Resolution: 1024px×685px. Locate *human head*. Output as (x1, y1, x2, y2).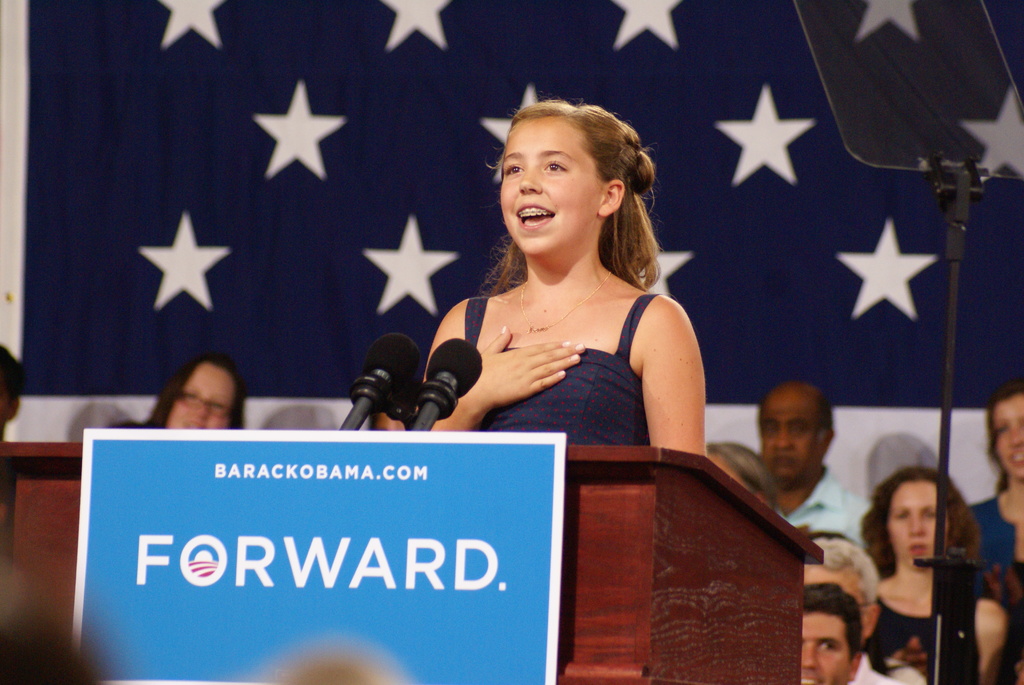
(879, 473, 961, 563).
